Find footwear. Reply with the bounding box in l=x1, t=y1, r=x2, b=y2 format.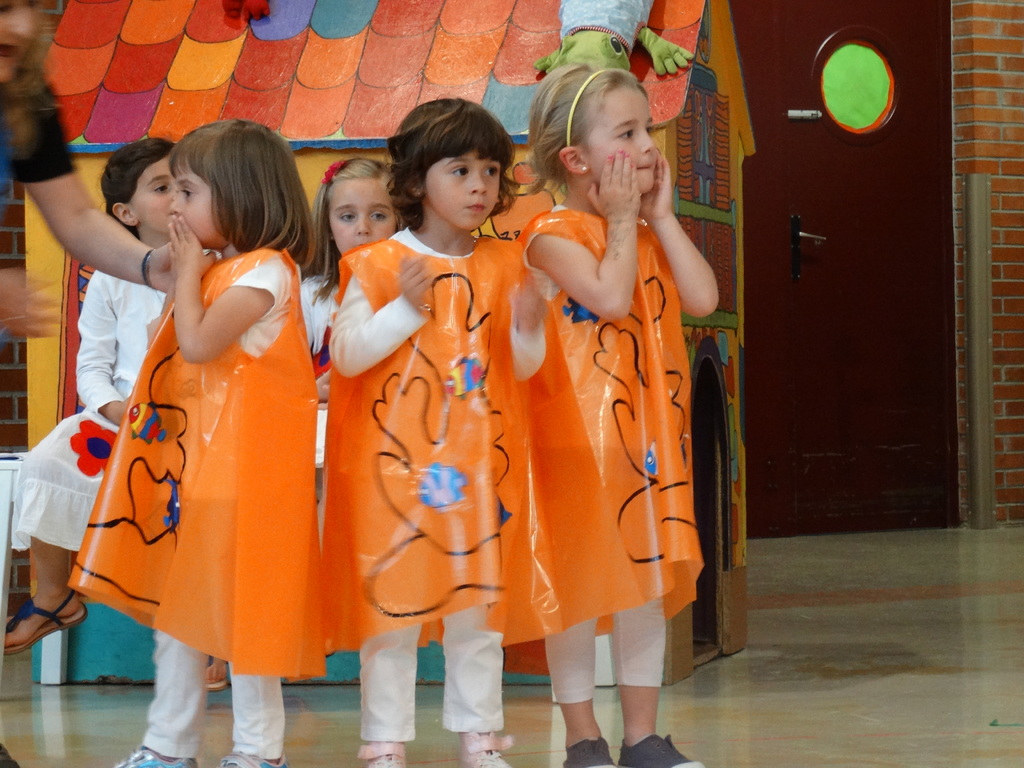
l=220, t=753, r=289, b=767.
